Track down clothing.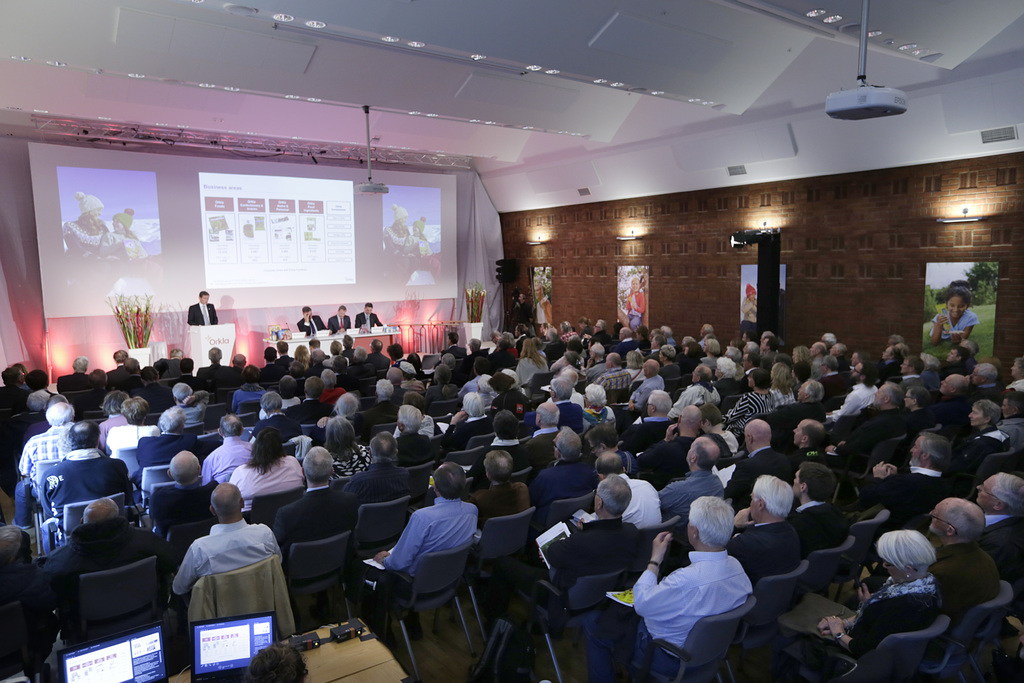
Tracked to 445:416:493:449.
